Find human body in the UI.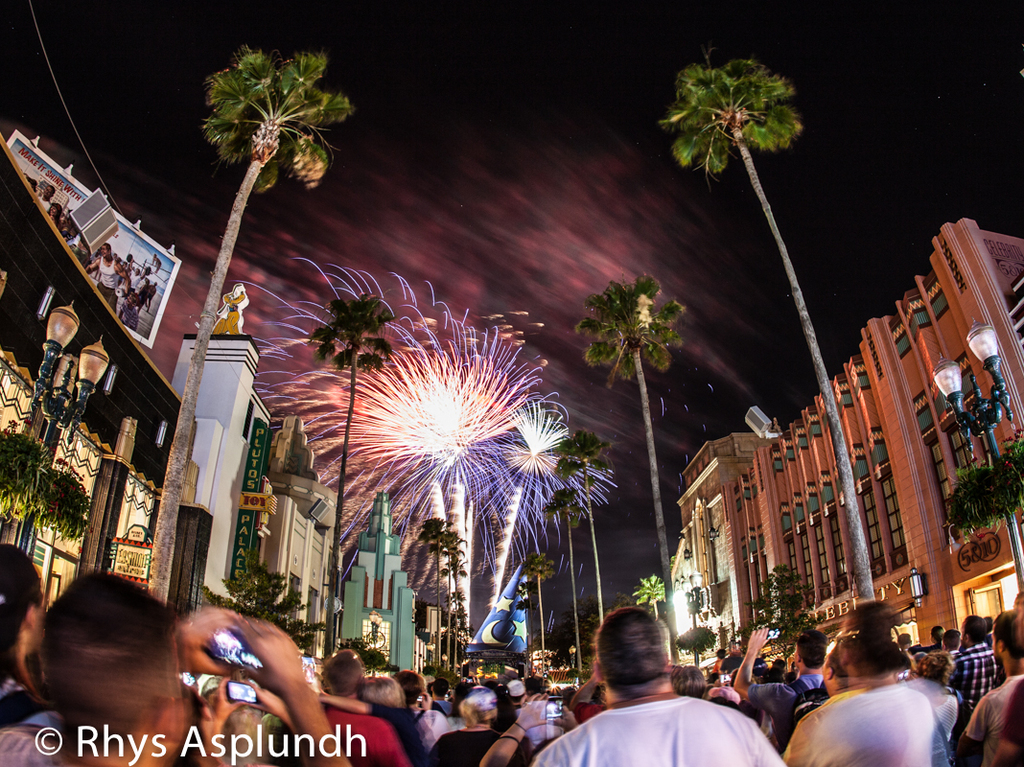
UI element at left=30, top=566, right=348, bottom=766.
